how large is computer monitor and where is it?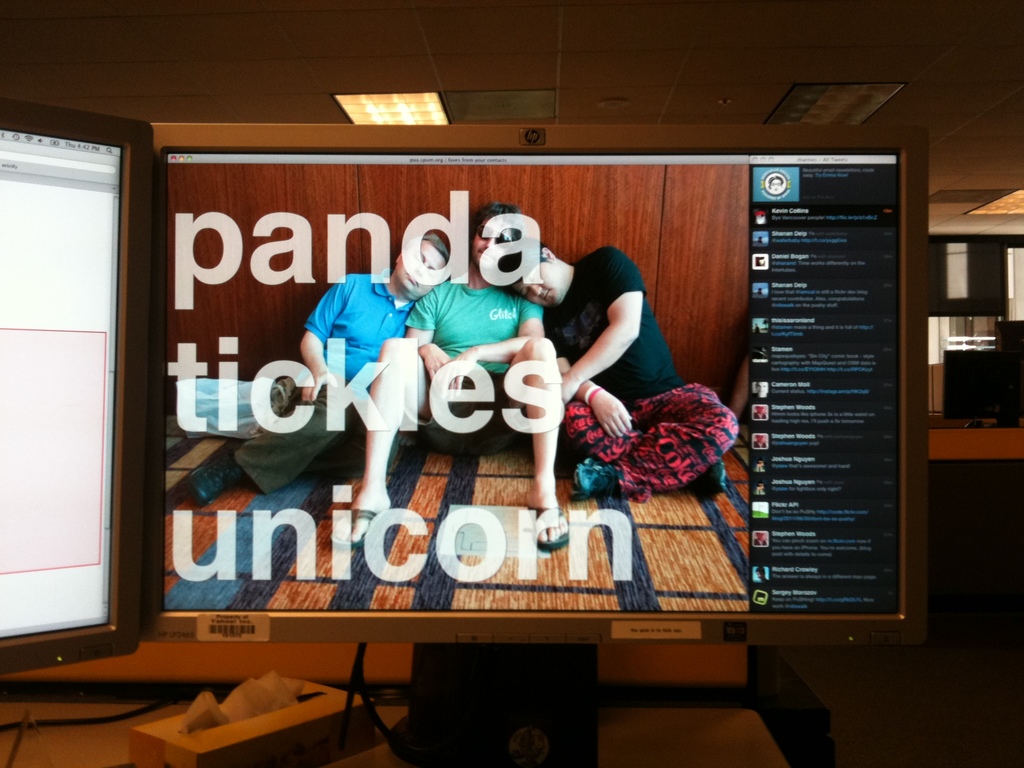
Bounding box: left=81, top=113, right=937, bottom=731.
